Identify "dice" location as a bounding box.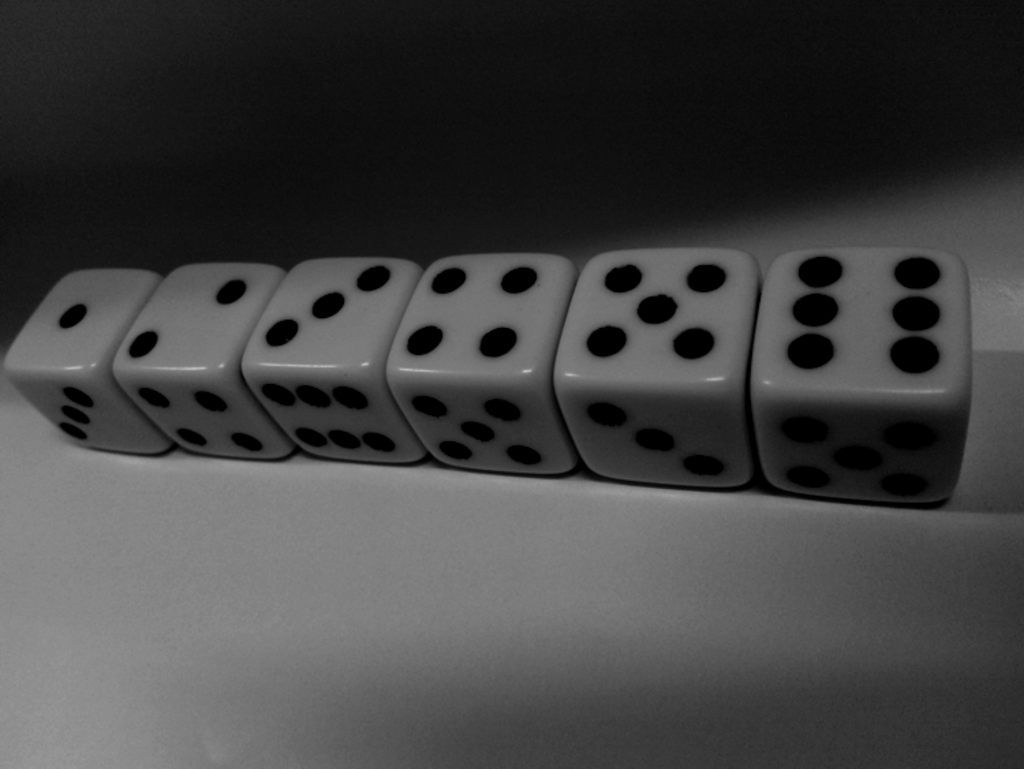
l=386, t=254, r=579, b=473.
